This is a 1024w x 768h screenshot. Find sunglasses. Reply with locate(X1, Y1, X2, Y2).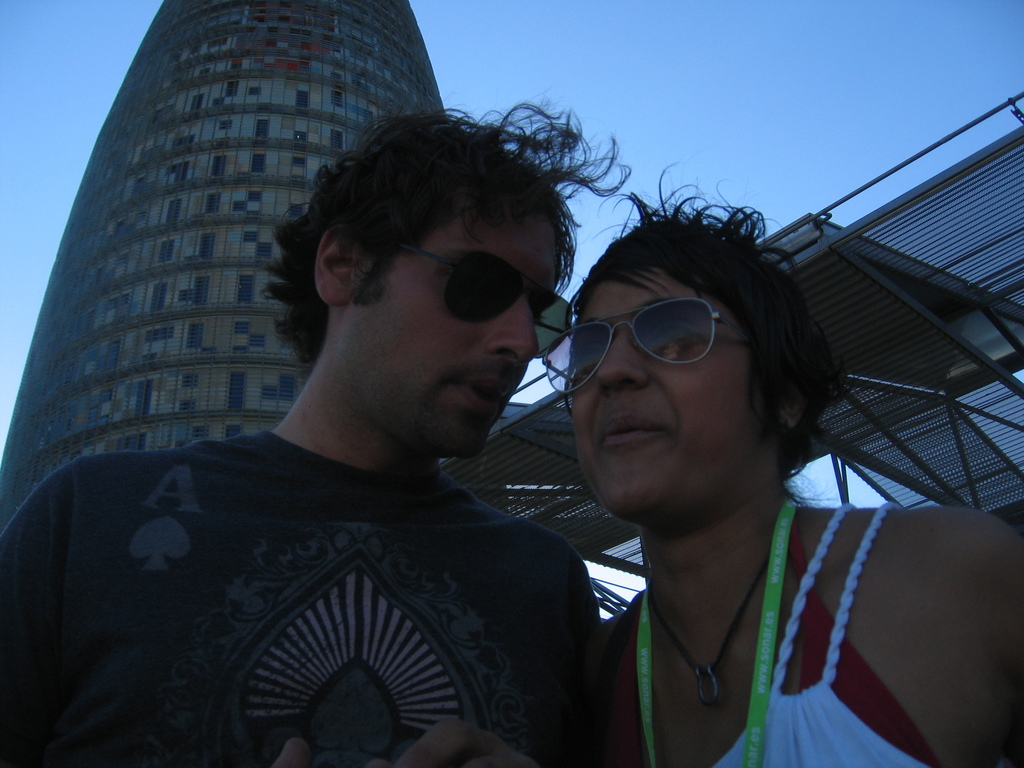
locate(392, 244, 572, 362).
